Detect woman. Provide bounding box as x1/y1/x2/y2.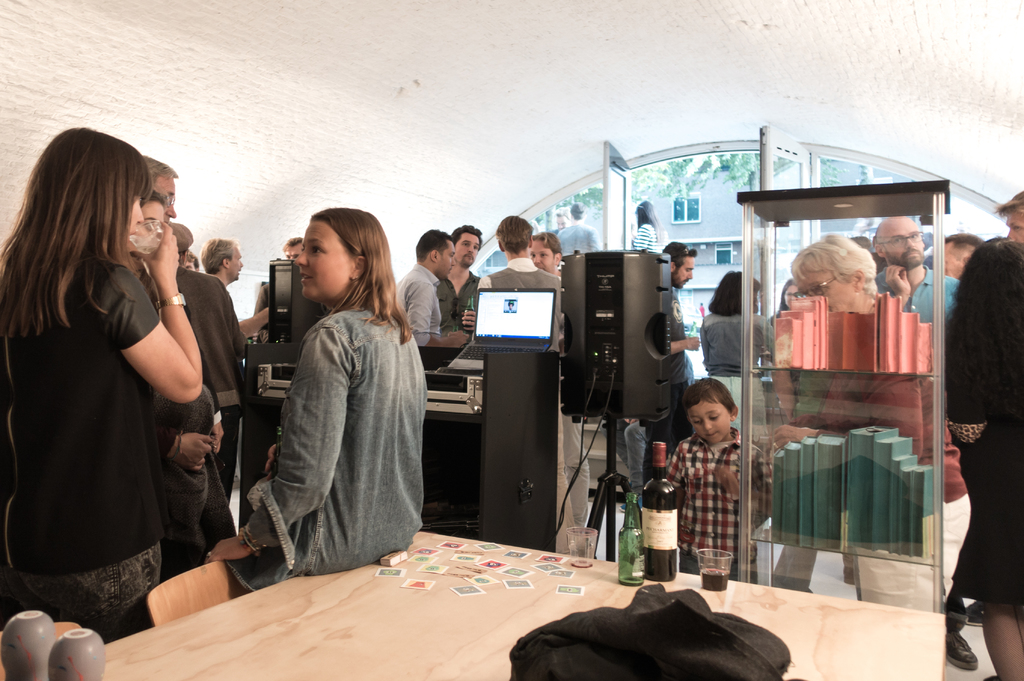
775/277/808/314.
